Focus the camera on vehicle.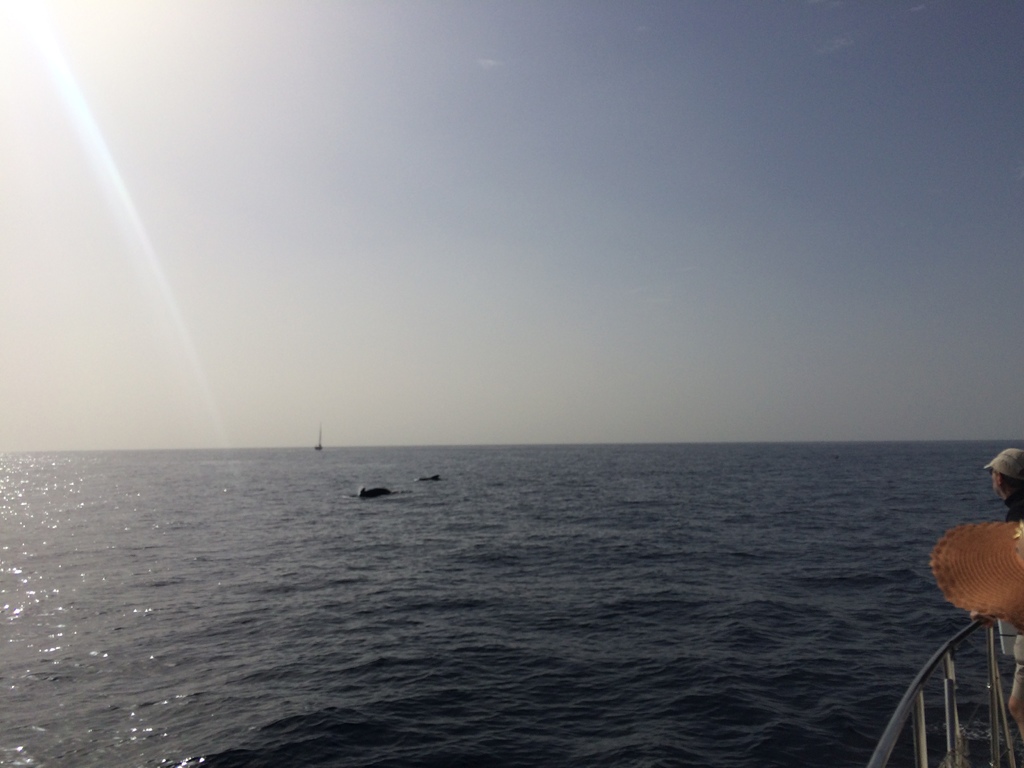
Focus region: 866 611 1023 767.
